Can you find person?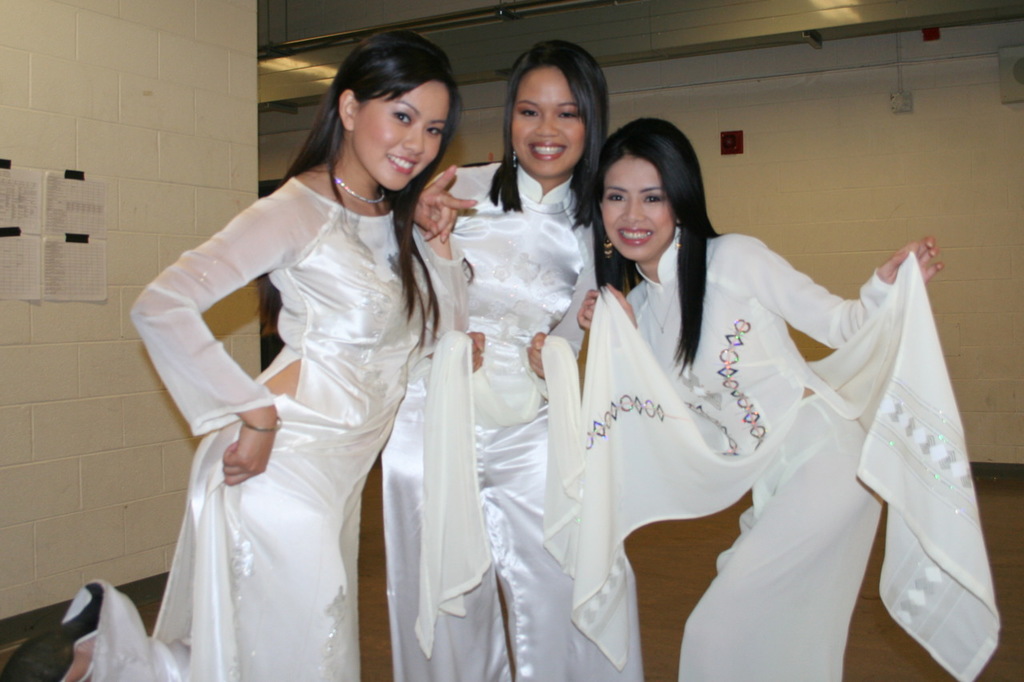
Yes, bounding box: 538/122/952/681.
